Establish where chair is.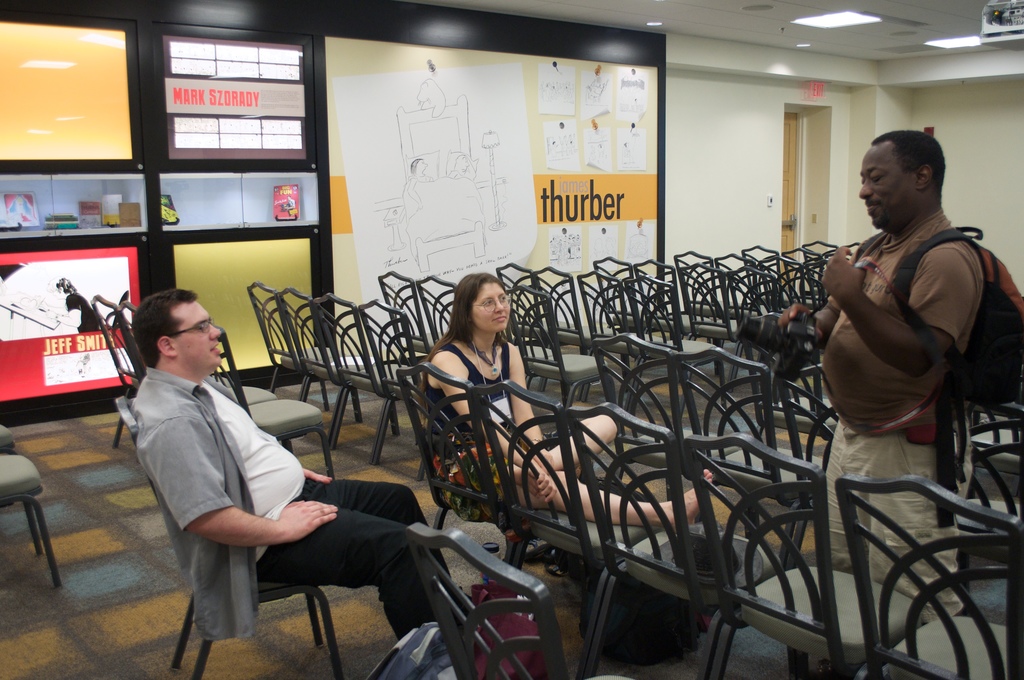
Established at (282,282,399,435).
